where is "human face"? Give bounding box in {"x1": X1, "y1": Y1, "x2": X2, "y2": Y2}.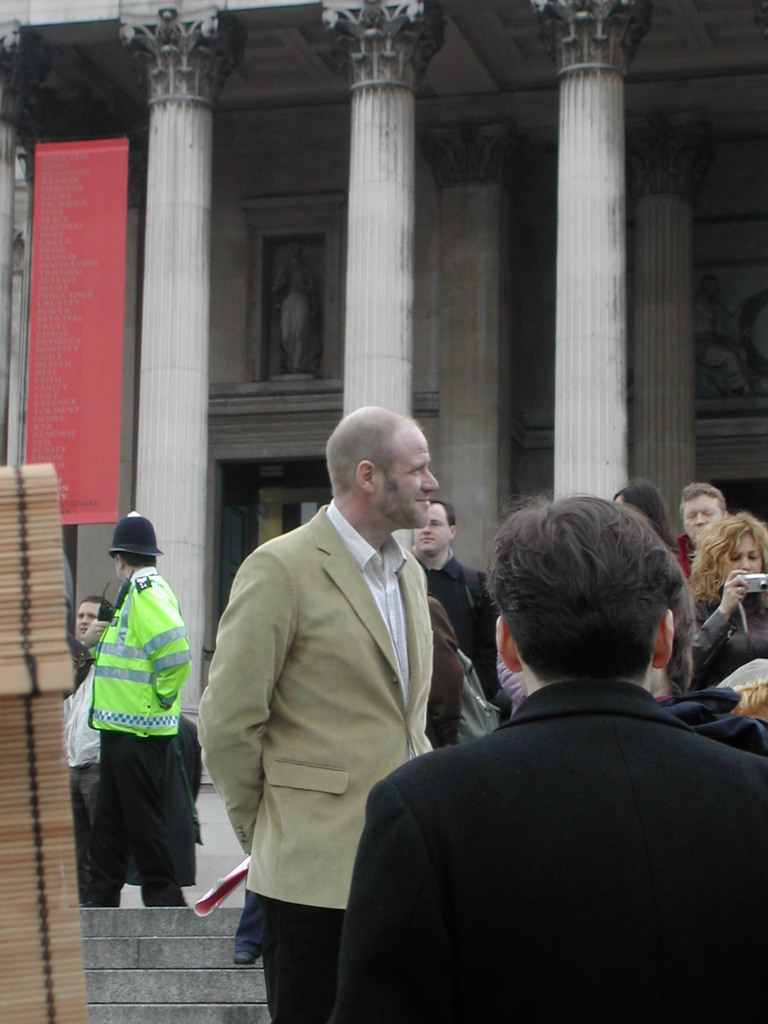
{"x1": 414, "y1": 505, "x2": 449, "y2": 552}.
